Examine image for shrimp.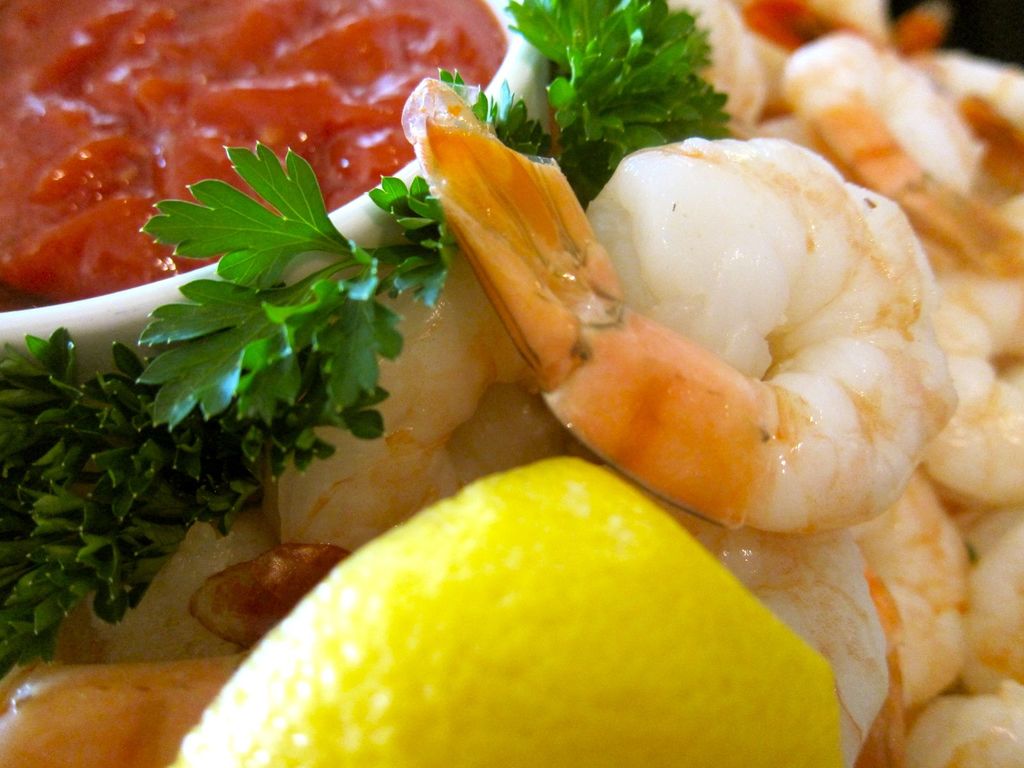
Examination result: pyautogui.locateOnScreen(964, 504, 1023, 685).
